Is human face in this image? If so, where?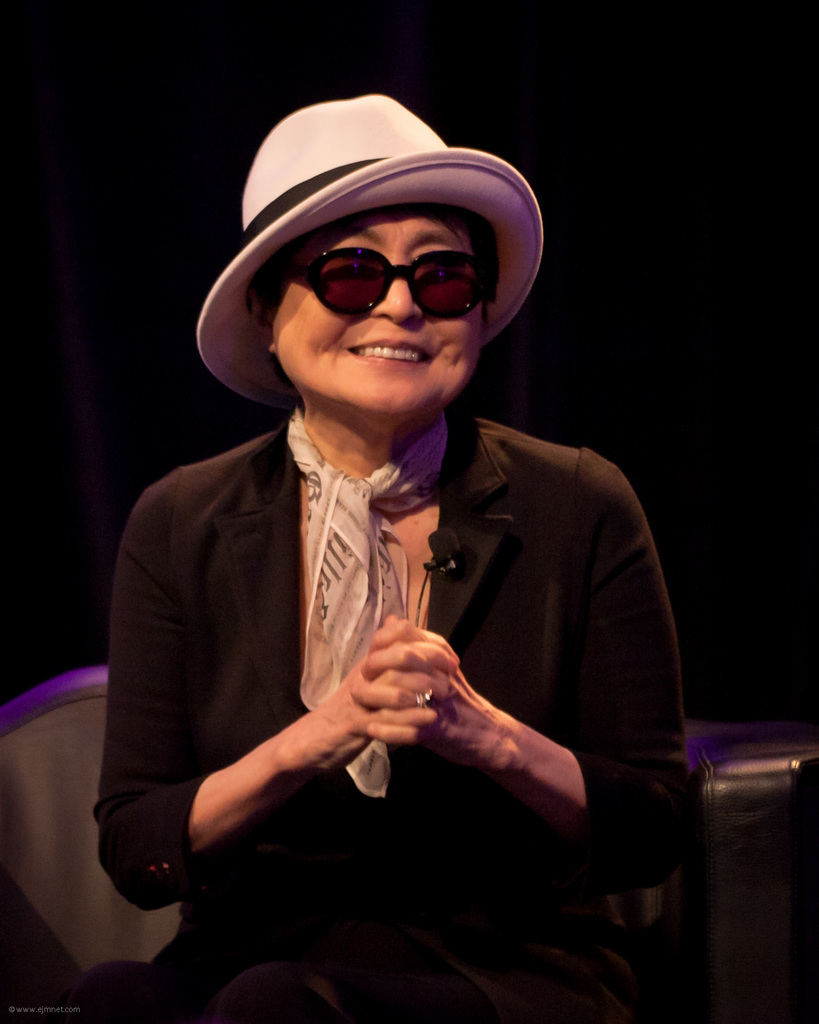
Yes, at (282,206,480,414).
